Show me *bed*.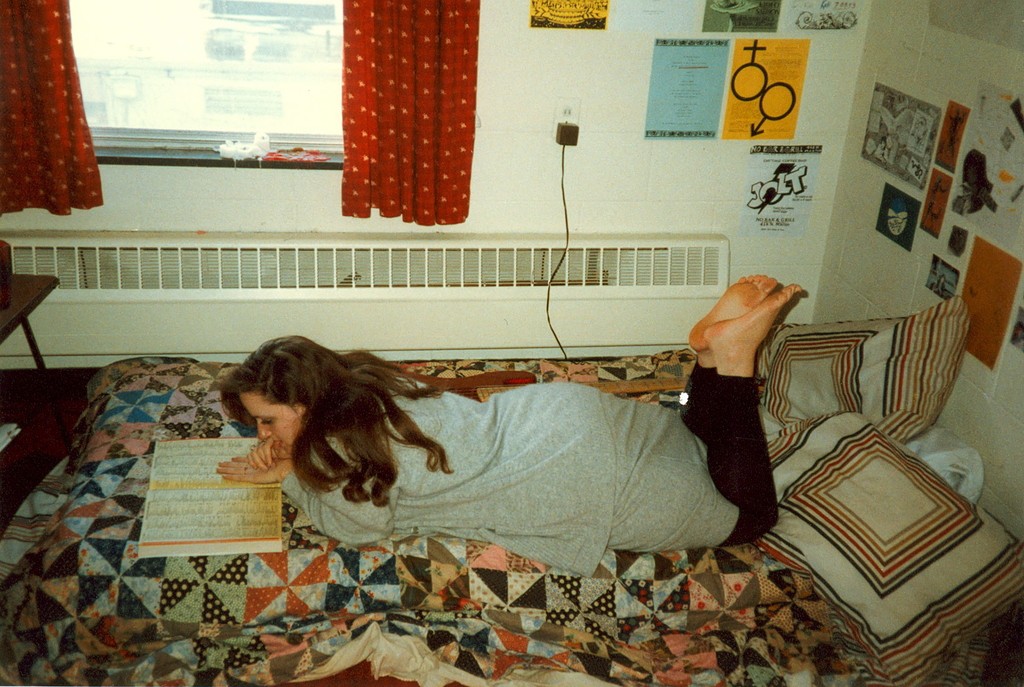
*bed* is here: region(0, 280, 1018, 681).
